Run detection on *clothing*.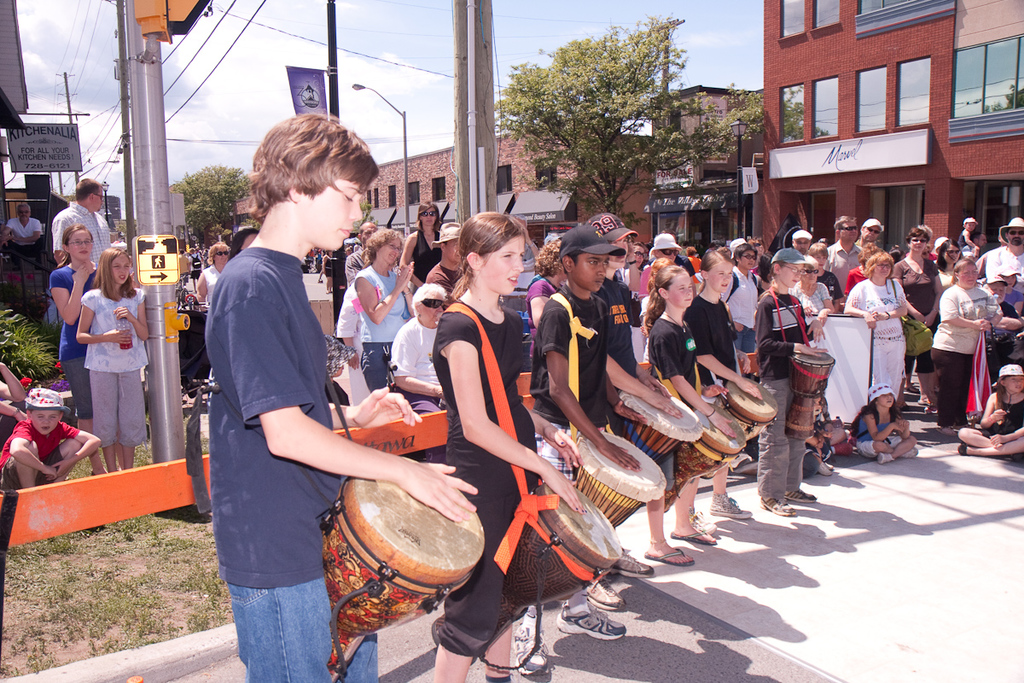
Result: 44:206:124:287.
